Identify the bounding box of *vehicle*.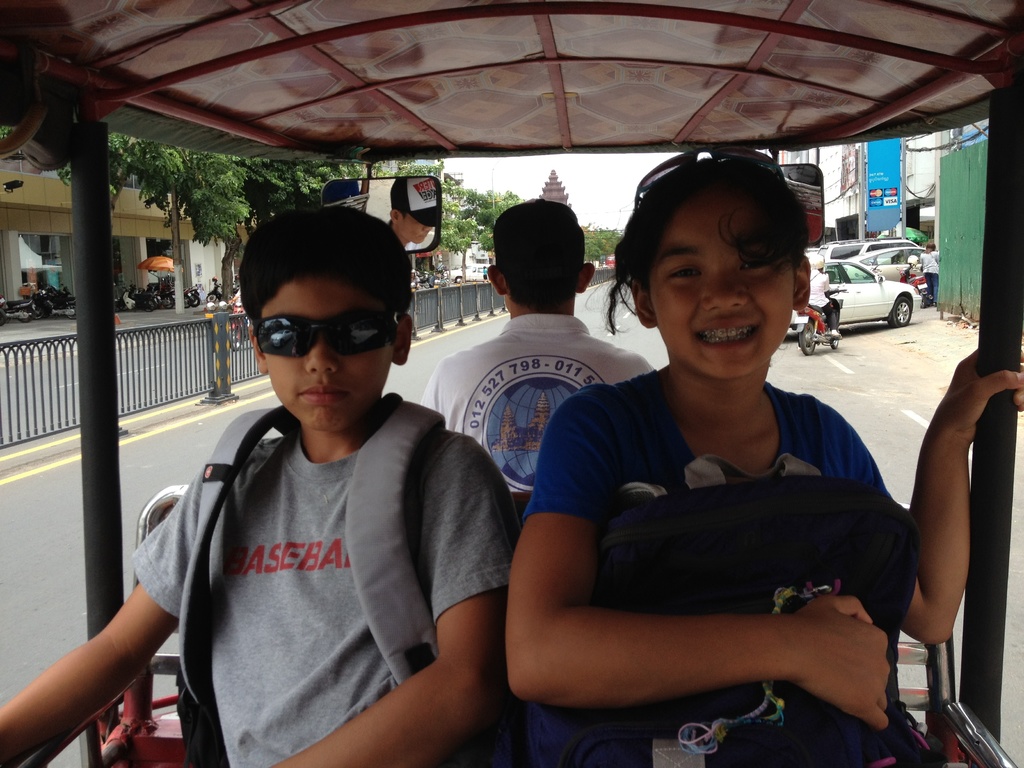
<bbox>821, 239, 922, 258</bbox>.
